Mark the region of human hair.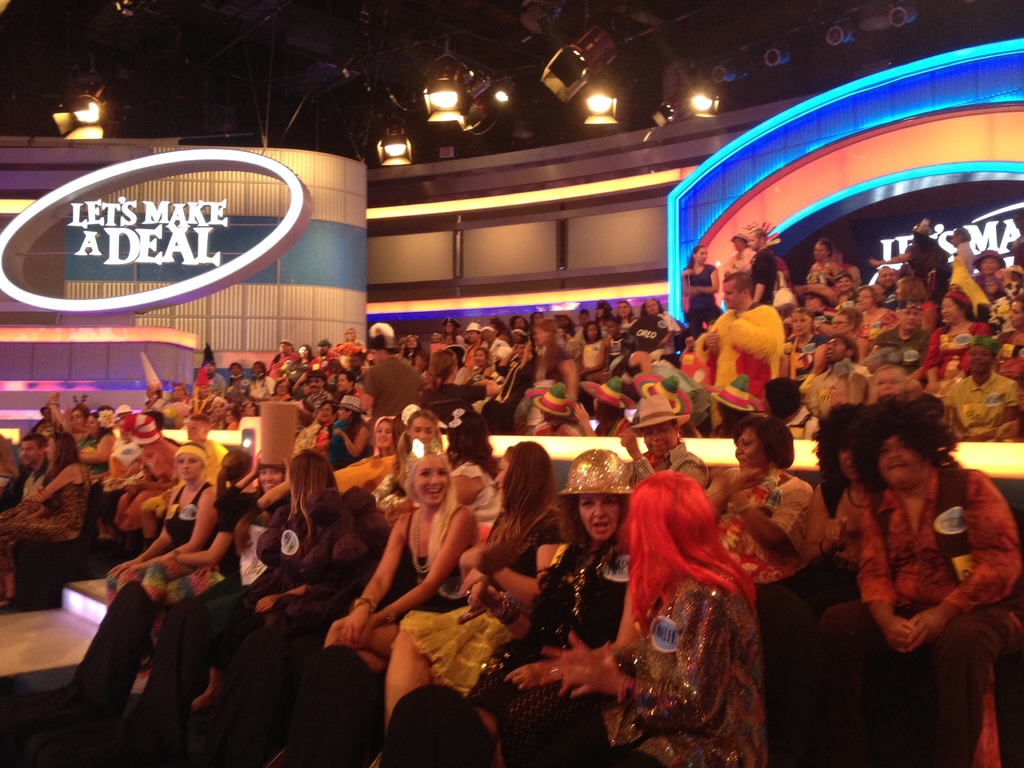
Region: 483/441/558/554.
